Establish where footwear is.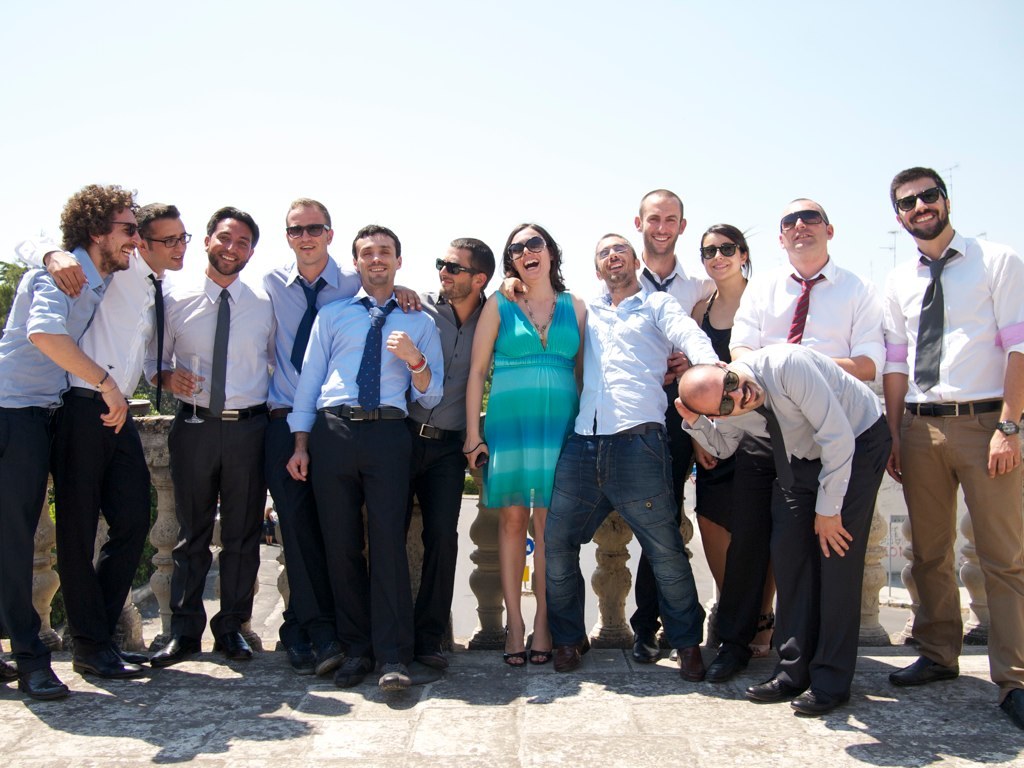
Established at {"left": 669, "top": 647, "right": 676, "bottom": 660}.
